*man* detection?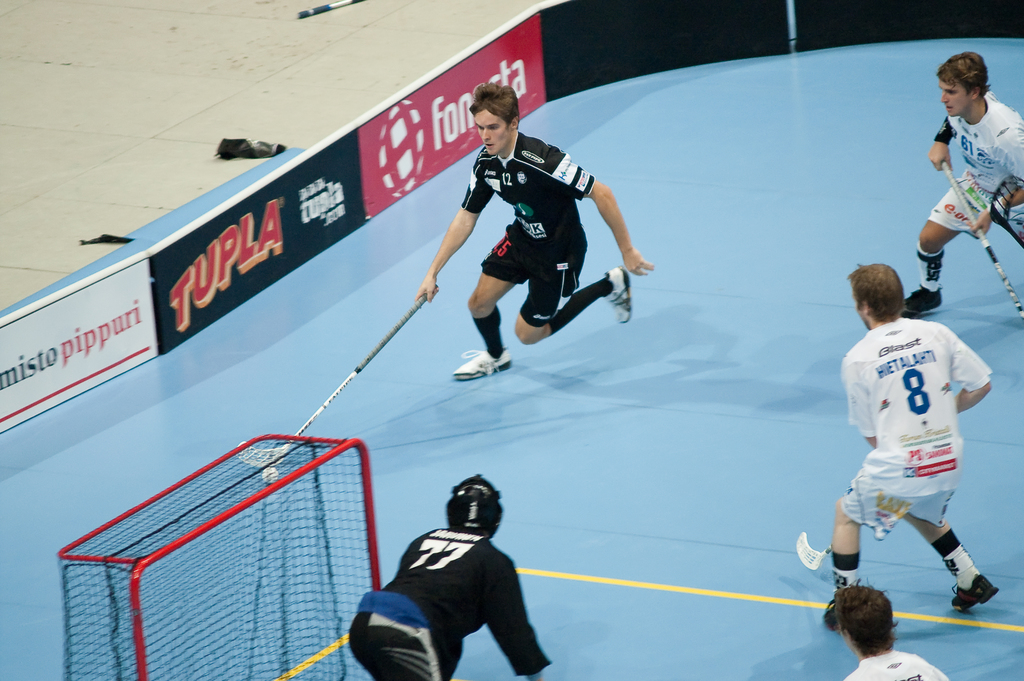
x1=915 y1=58 x2=1018 y2=308
